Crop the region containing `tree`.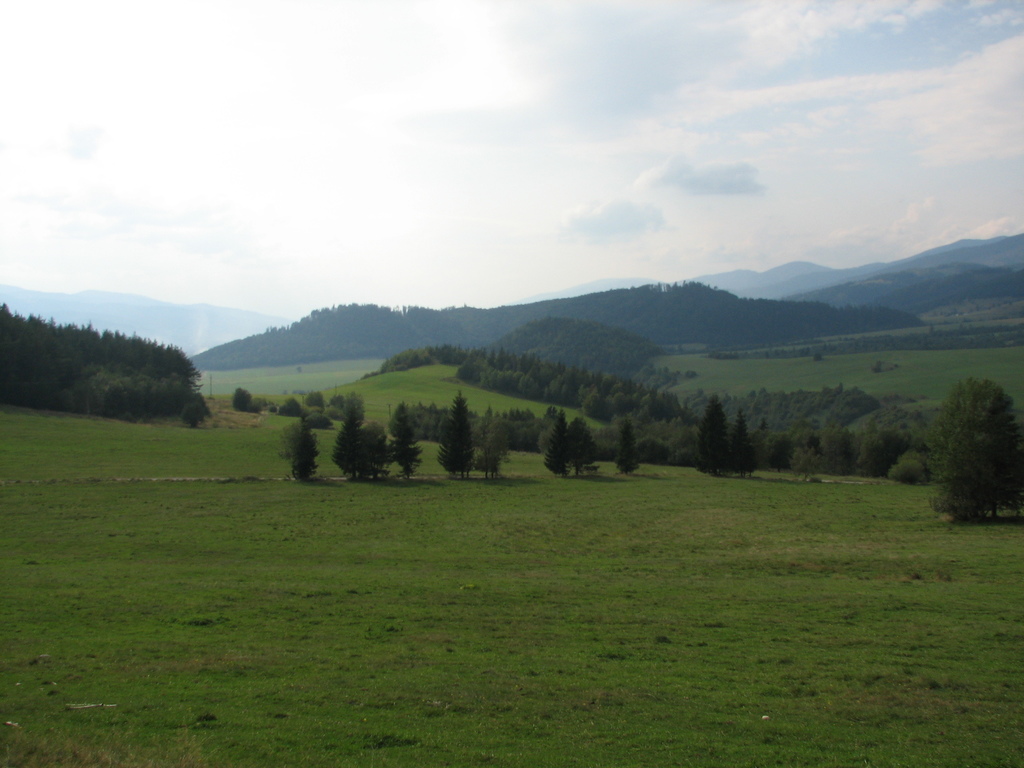
Crop region: bbox(828, 419, 861, 479).
